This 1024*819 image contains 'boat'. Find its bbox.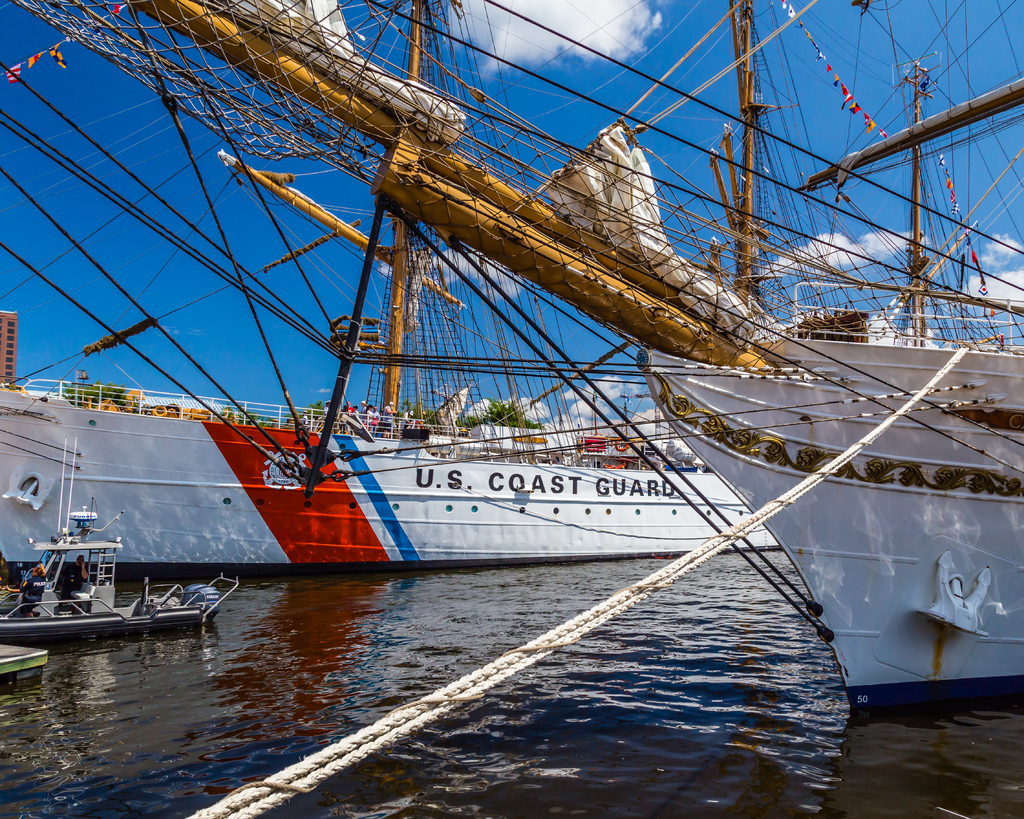
0 648 48 681.
